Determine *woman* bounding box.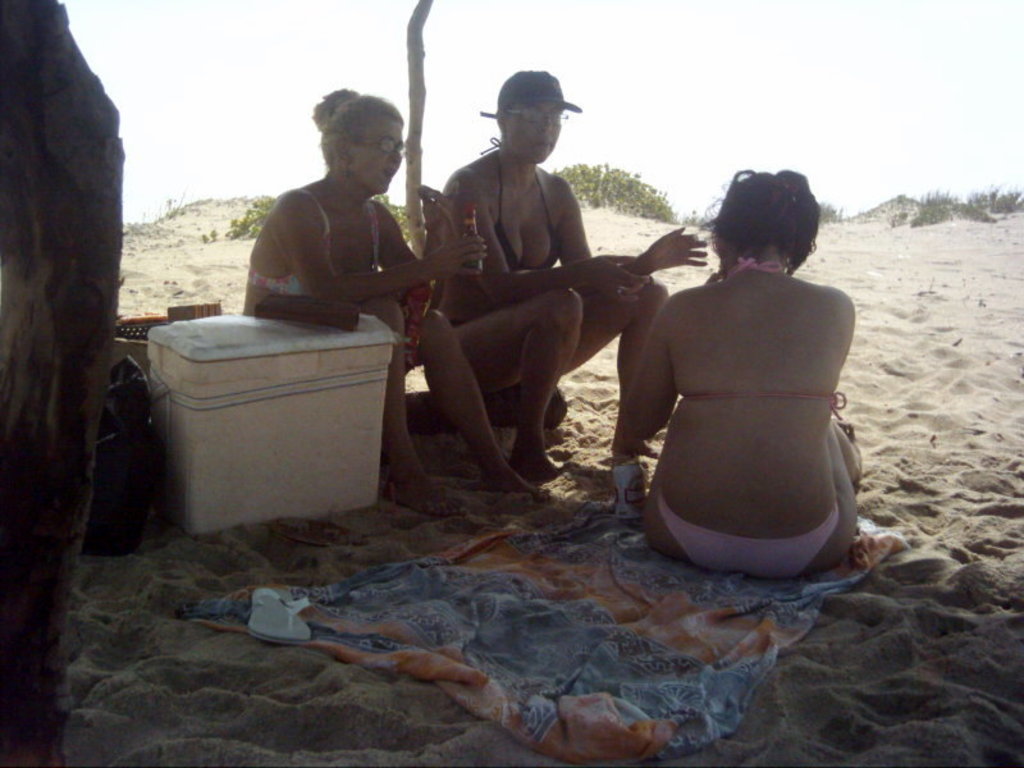
Determined: [246, 88, 545, 516].
